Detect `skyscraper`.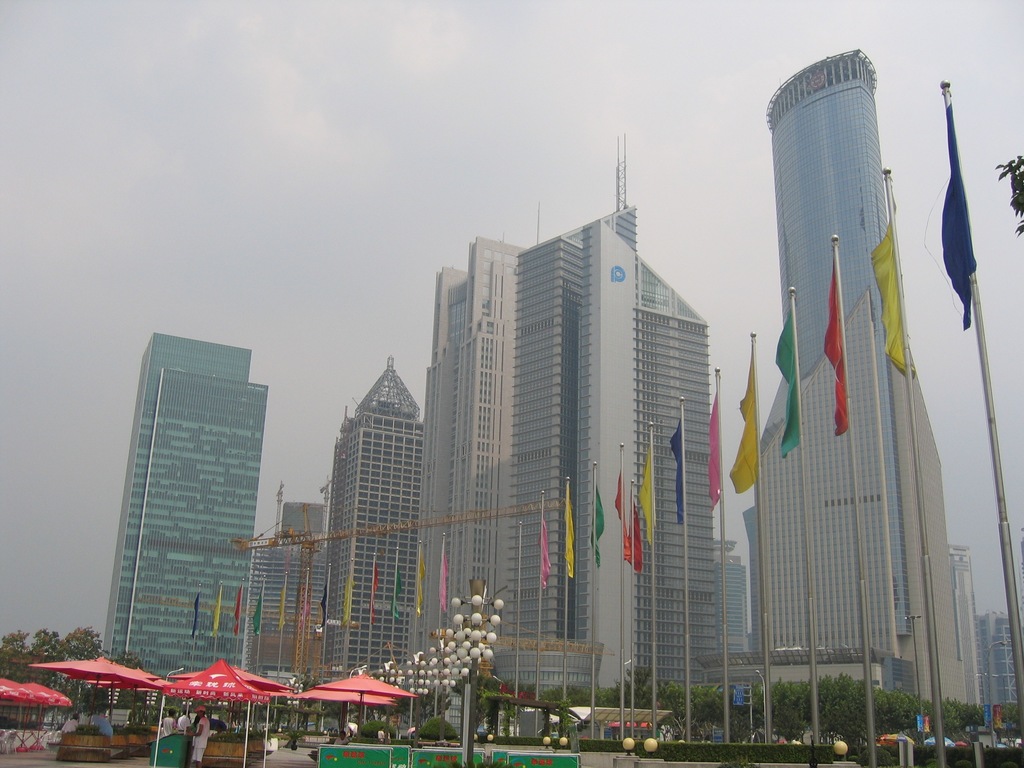
Detected at [415,232,539,655].
